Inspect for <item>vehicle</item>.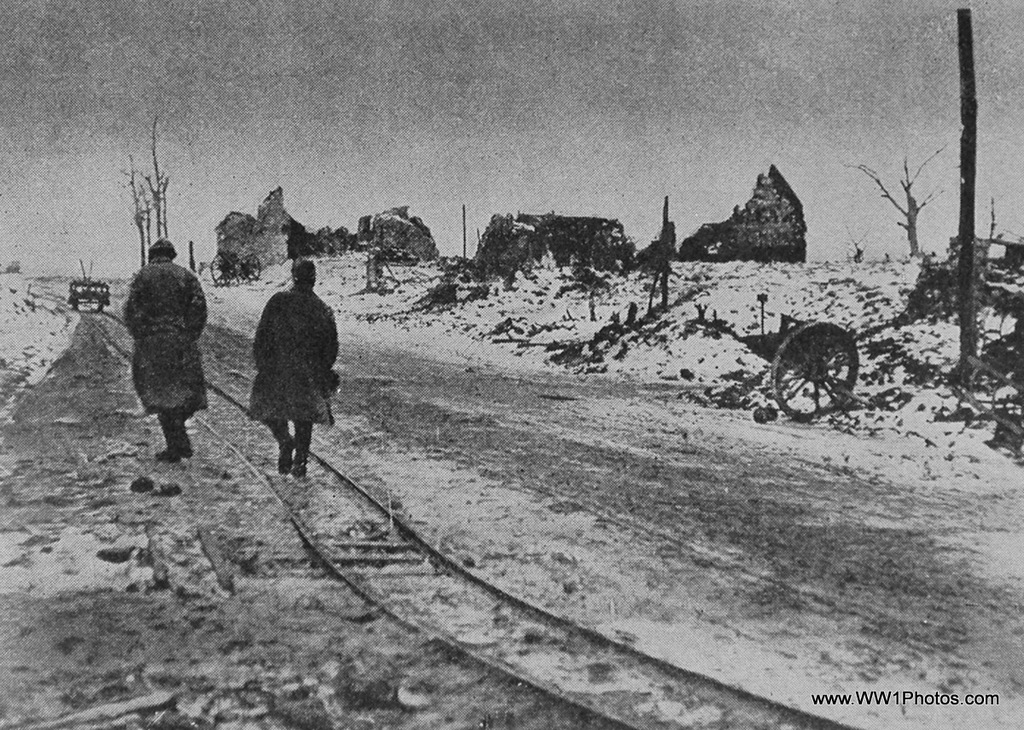
Inspection: box=[765, 300, 877, 412].
